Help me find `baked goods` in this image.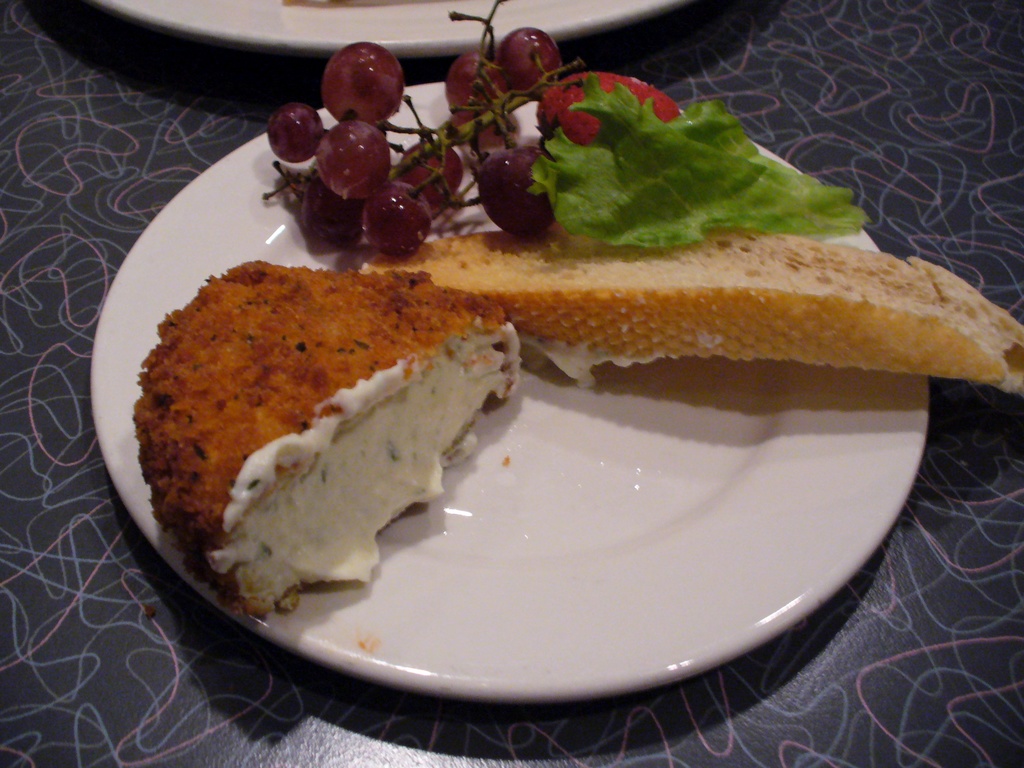
Found it: detection(124, 255, 506, 616).
